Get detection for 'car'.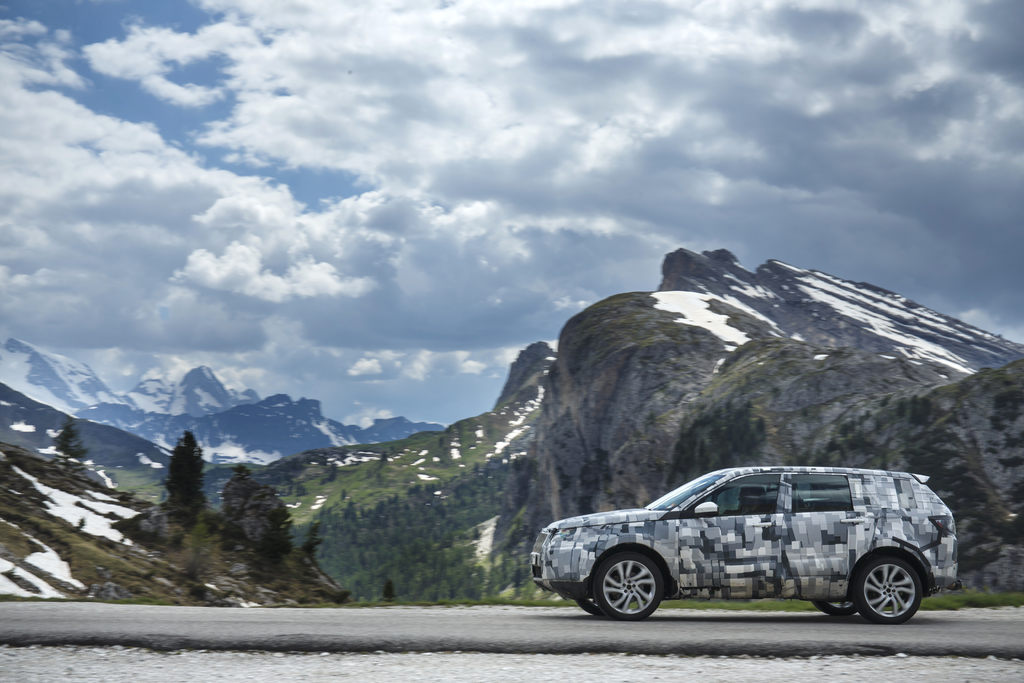
Detection: crop(530, 474, 959, 635).
